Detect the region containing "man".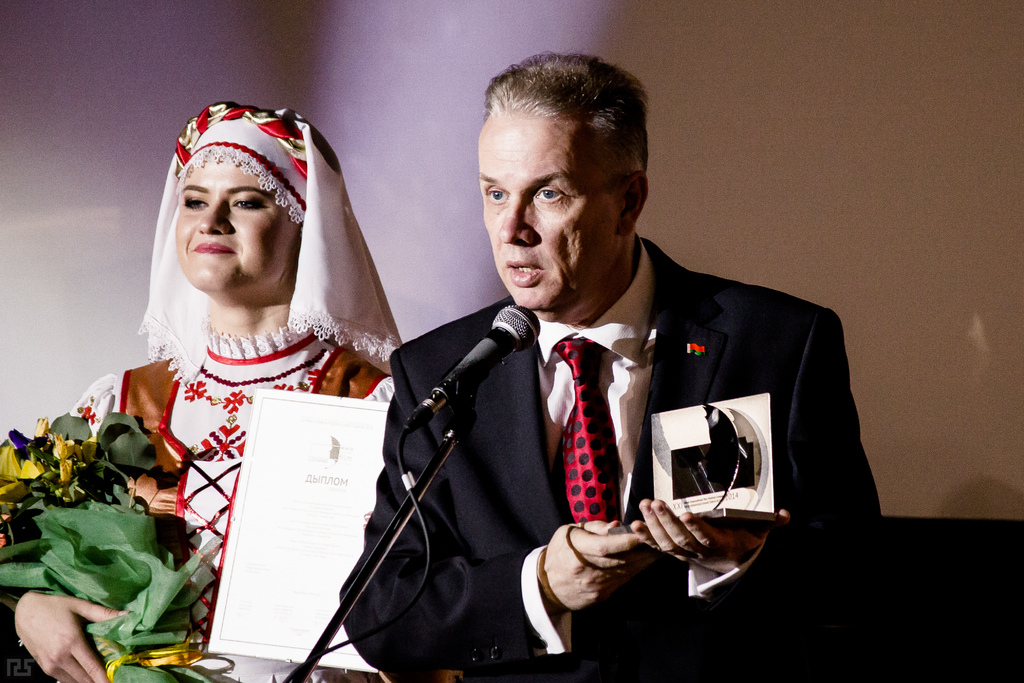
bbox=(337, 40, 906, 682).
